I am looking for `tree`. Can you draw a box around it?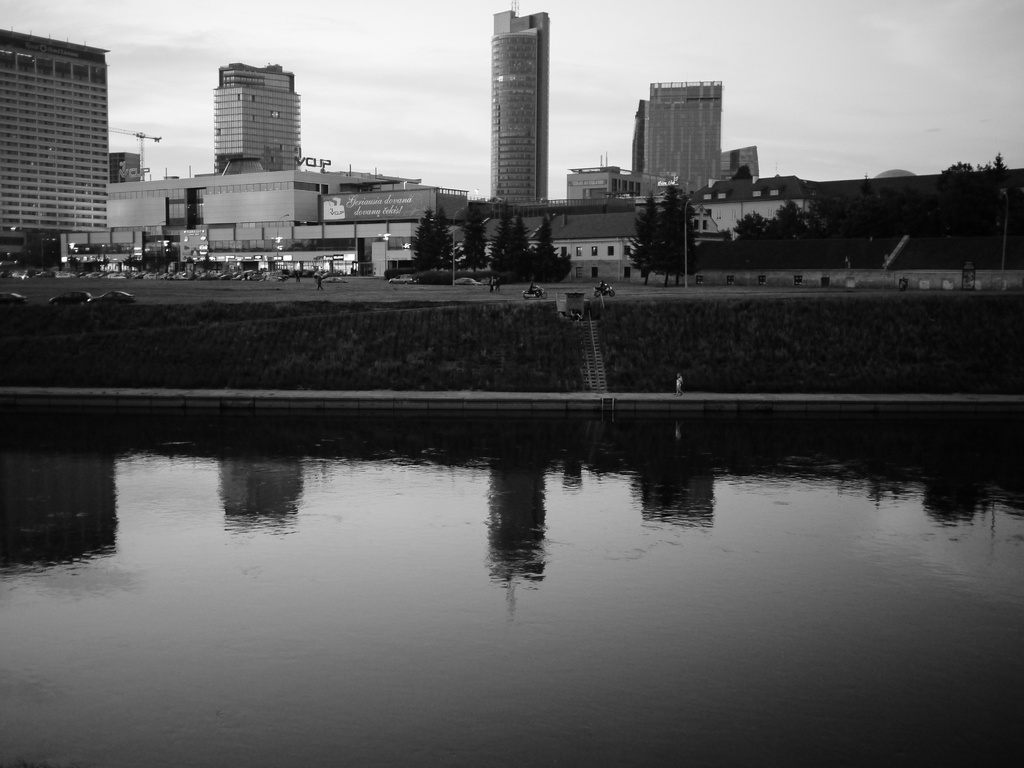
Sure, the bounding box is <box>463,209,488,271</box>.
